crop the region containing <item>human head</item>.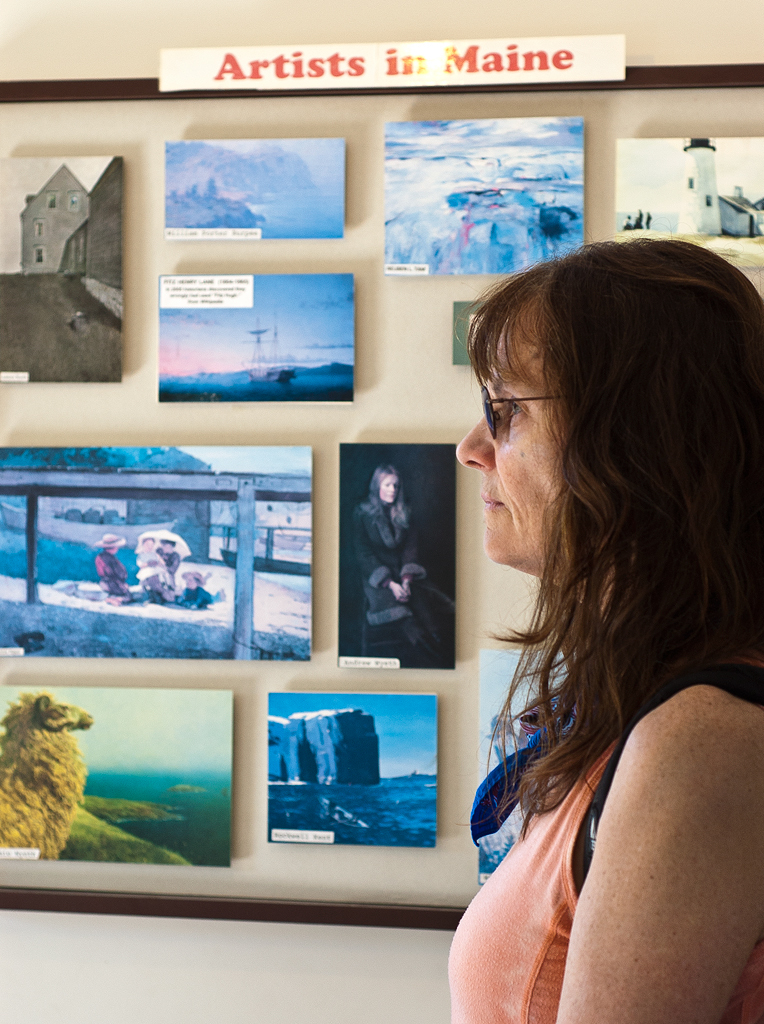
Crop region: (x1=101, y1=534, x2=117, y2=559).
